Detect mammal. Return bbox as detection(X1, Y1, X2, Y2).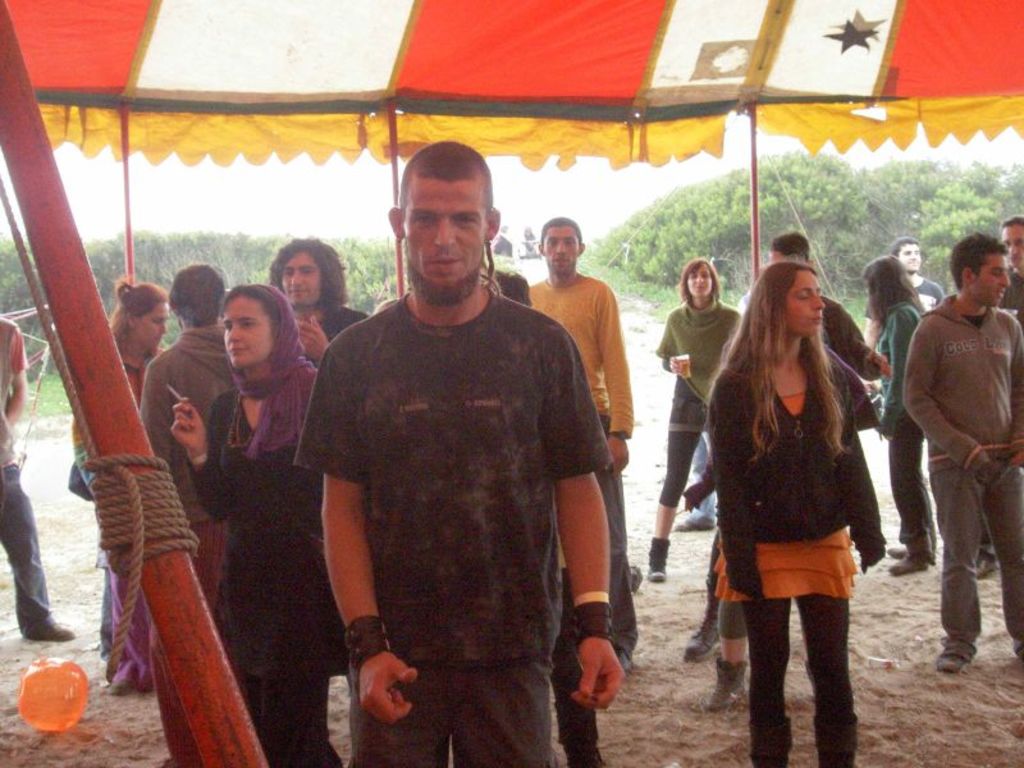
detection(992, 212, 1023, 328).
